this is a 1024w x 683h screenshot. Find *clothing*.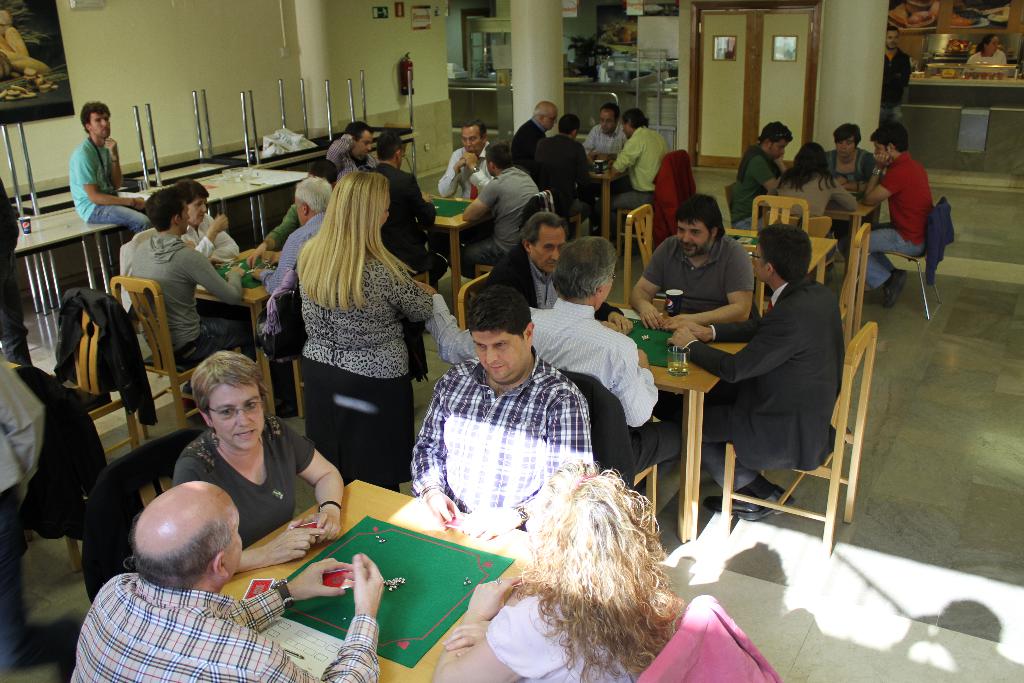
Bounding box: box(492, 243, 627, 322).
